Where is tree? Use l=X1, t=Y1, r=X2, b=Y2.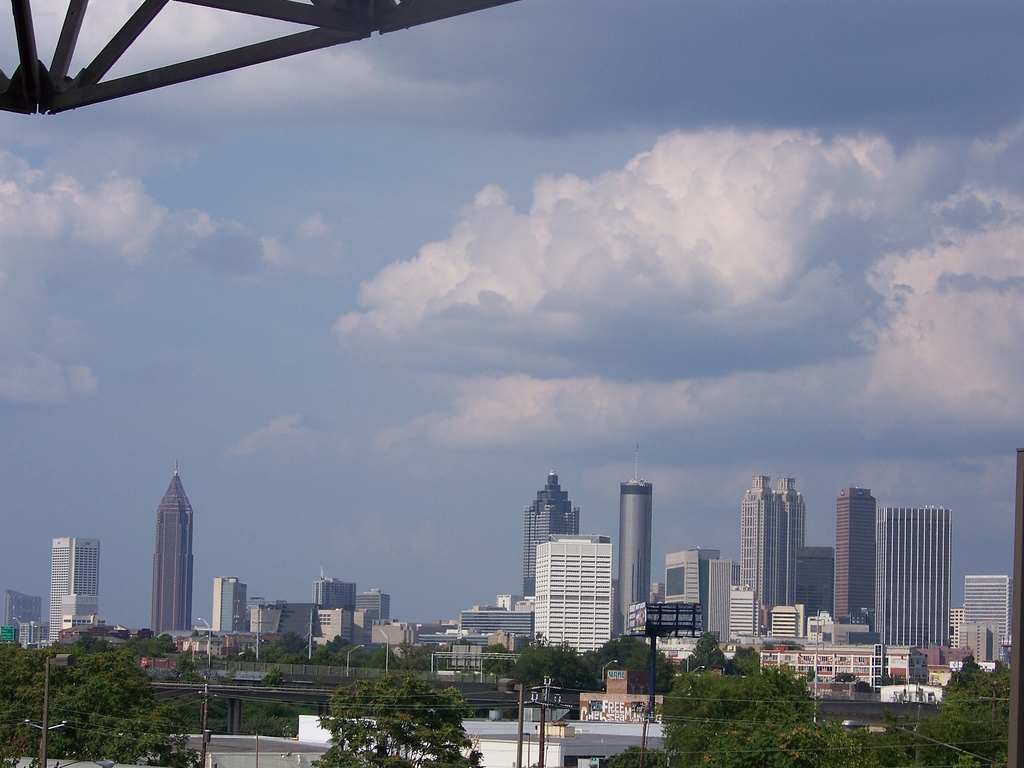
l=325, t=672, r=484, b=767.
